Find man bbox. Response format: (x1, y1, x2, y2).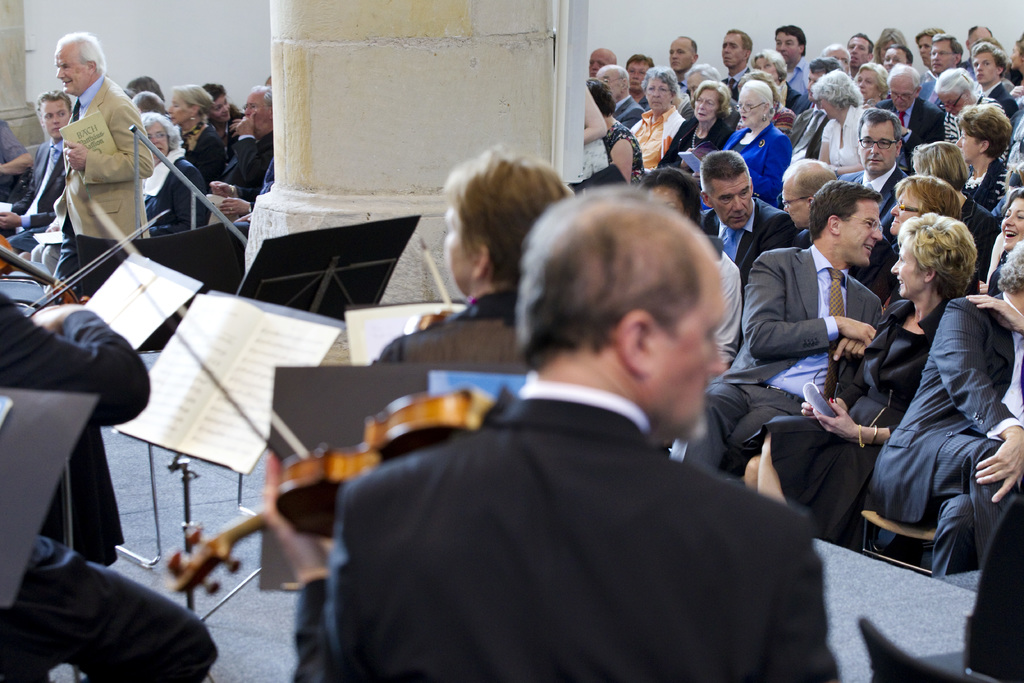
(714, 27, 756, 103).
